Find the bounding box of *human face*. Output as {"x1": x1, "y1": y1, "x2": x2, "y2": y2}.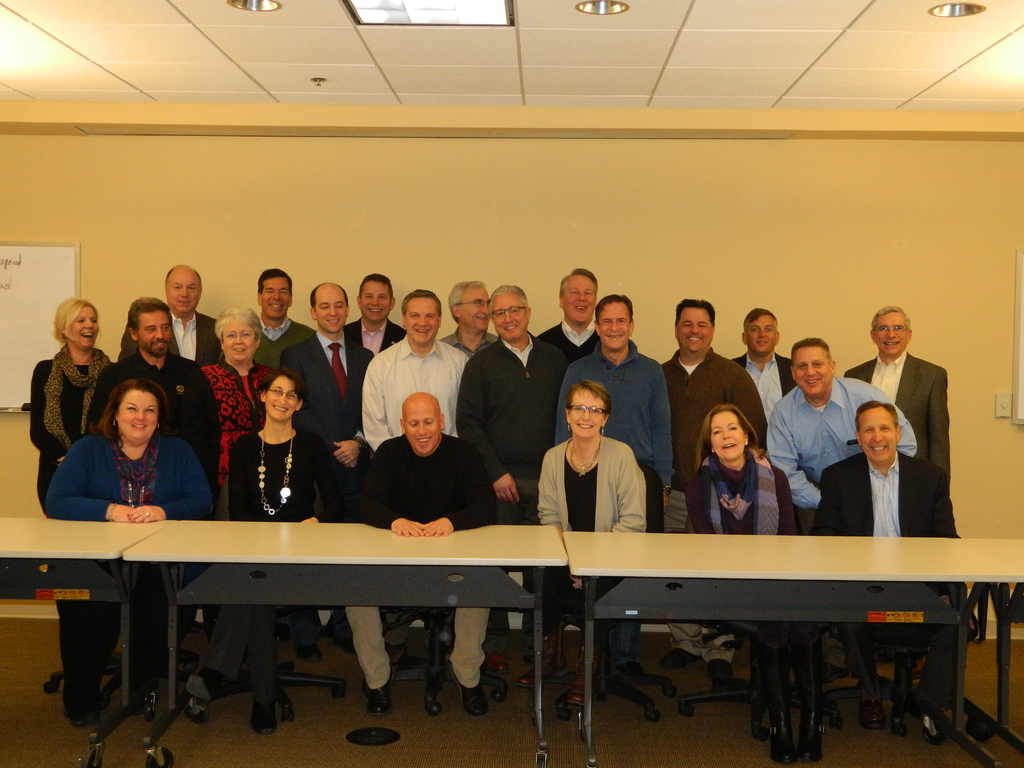
{"x1": 562, "y1": 274, "x2": 595, "y2": 326}.
